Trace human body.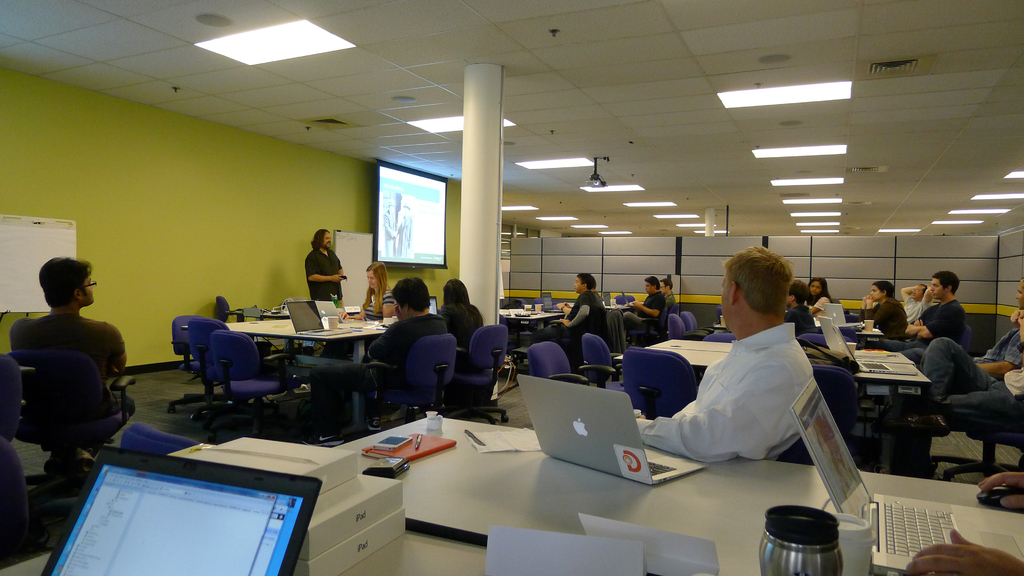
Traced to Rect(904, 327, 1023, 382).
